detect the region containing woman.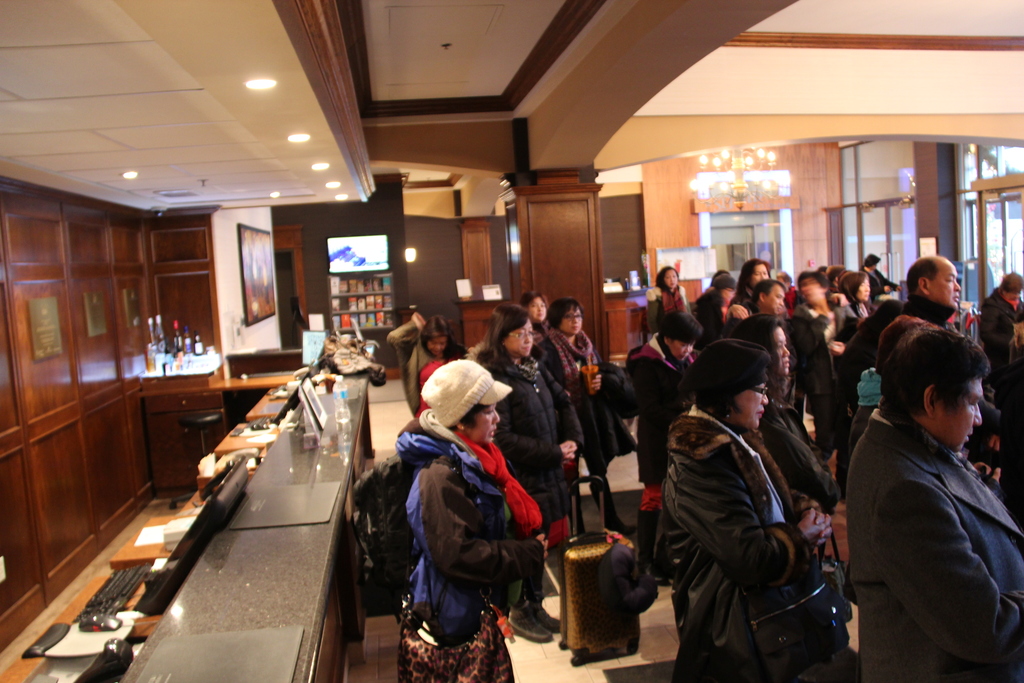
[468,304,577,643].
